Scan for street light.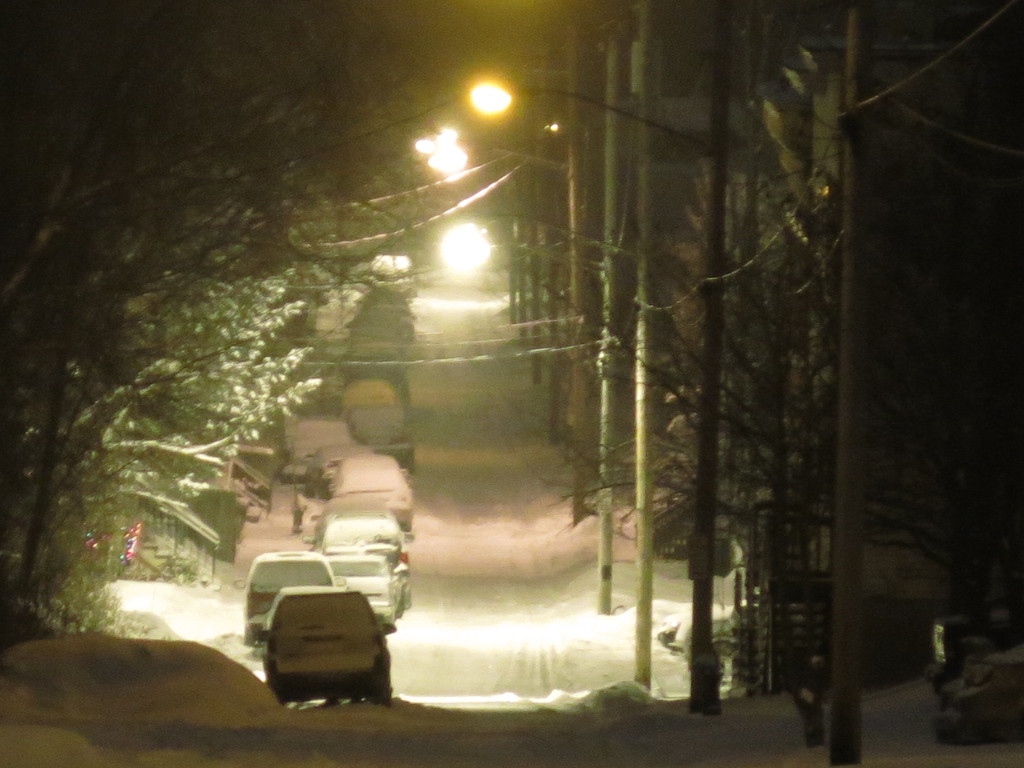
Scan result: (440,212,650,702).
